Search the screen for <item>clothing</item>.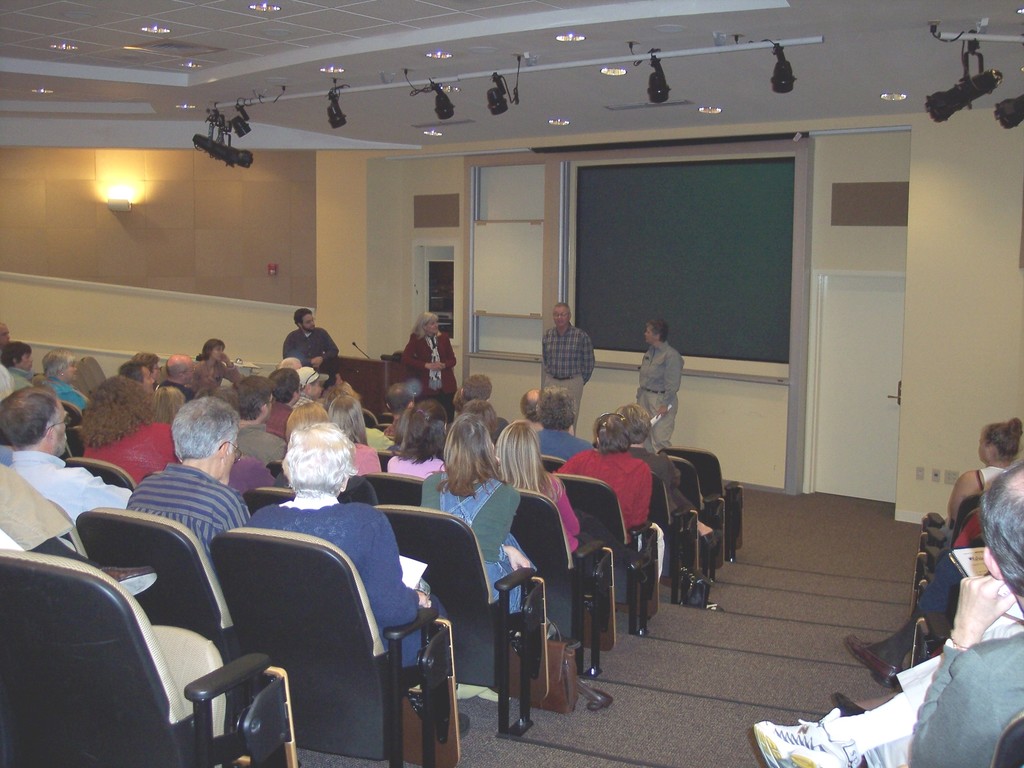
Found at box(909, 636, 1023, 765).
